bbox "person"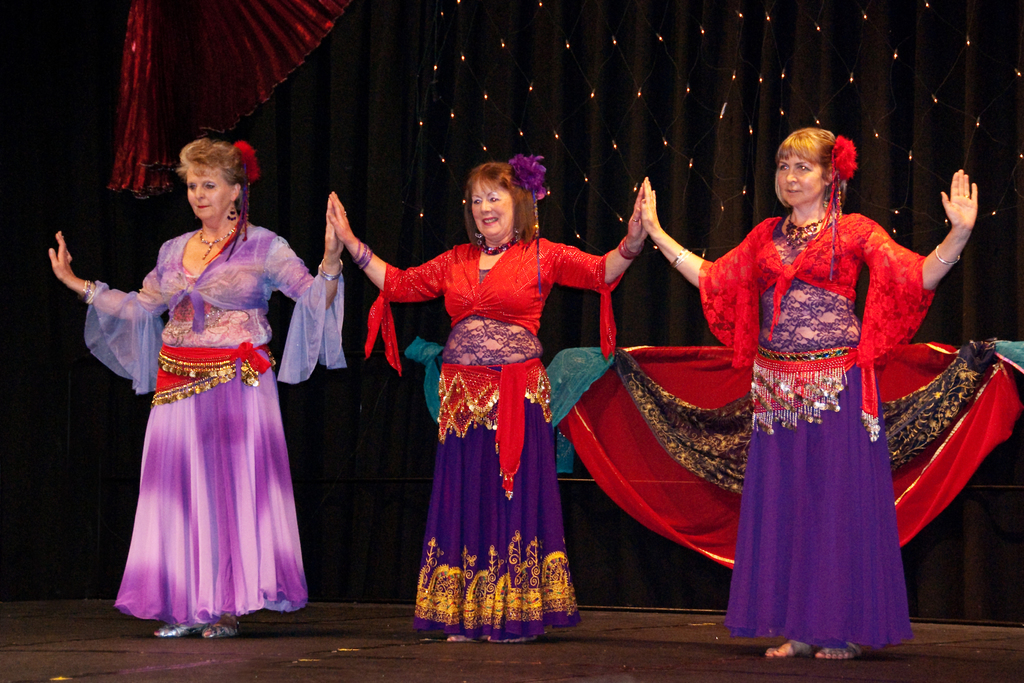
x1=49, y1=136, x2=342, y2=638
